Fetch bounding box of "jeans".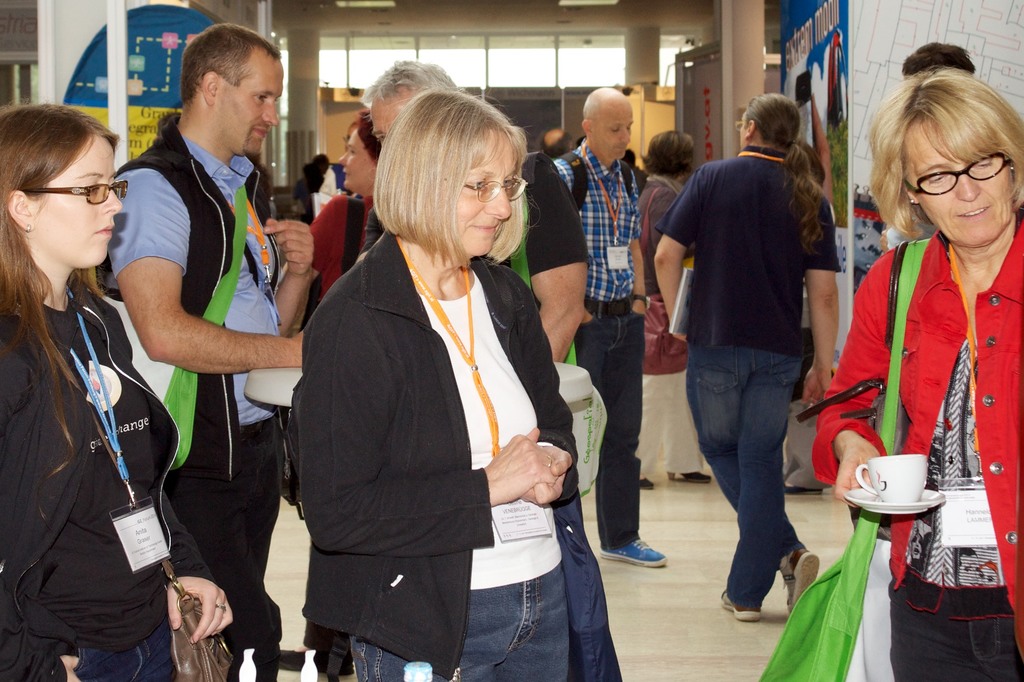
Bbox: (874, 570, 1023, 681).
